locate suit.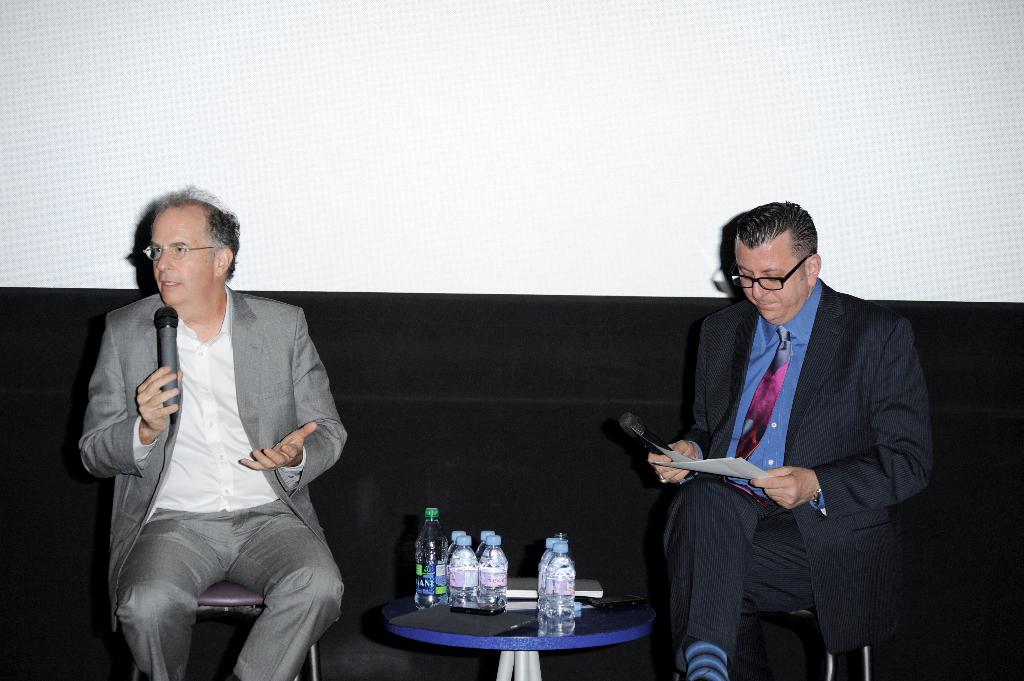
Bounding box: select_region(627, 232, 933, 669).
